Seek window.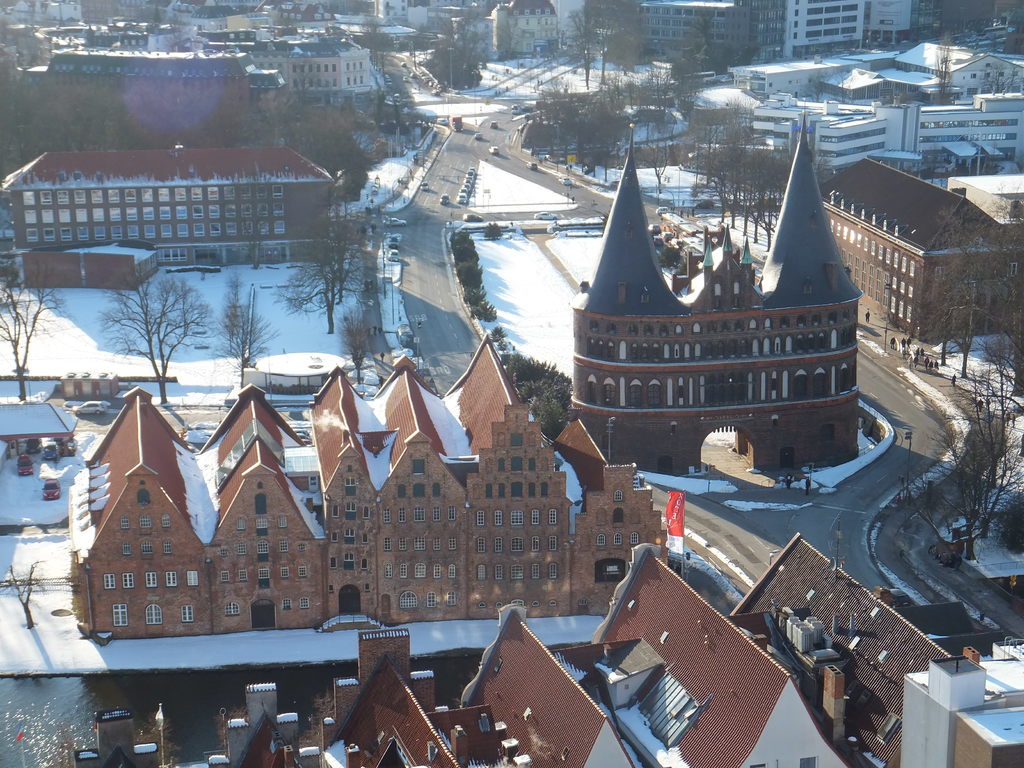
(left=591, top=481, right=644, bottom=545).
